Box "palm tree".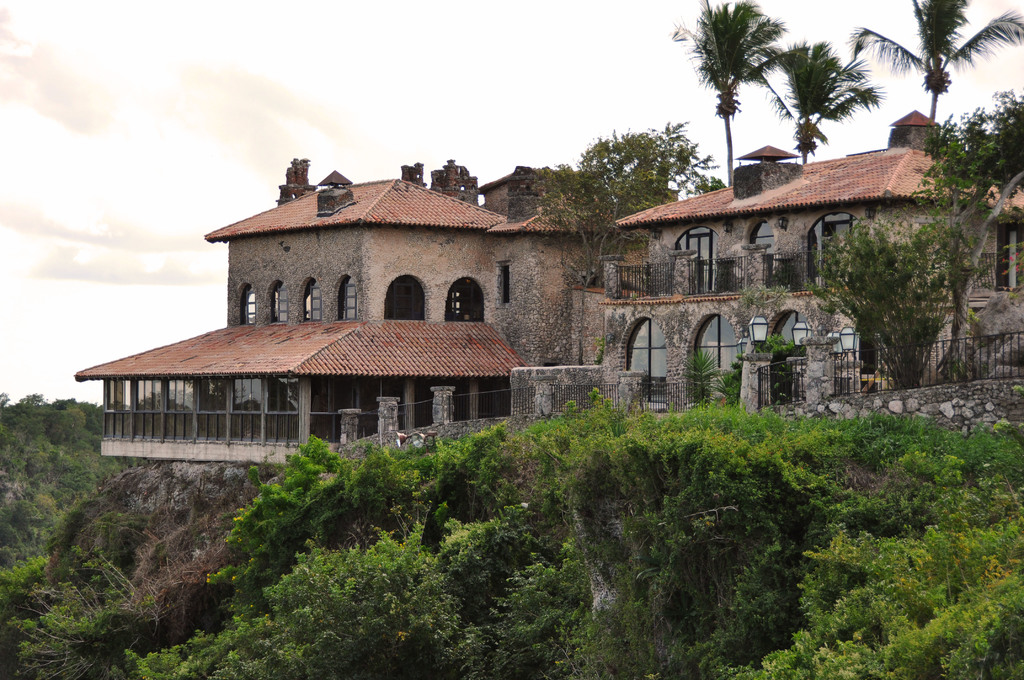
{"x1": 689, "y1": 21, "x2": 803, "y2": 187}.
